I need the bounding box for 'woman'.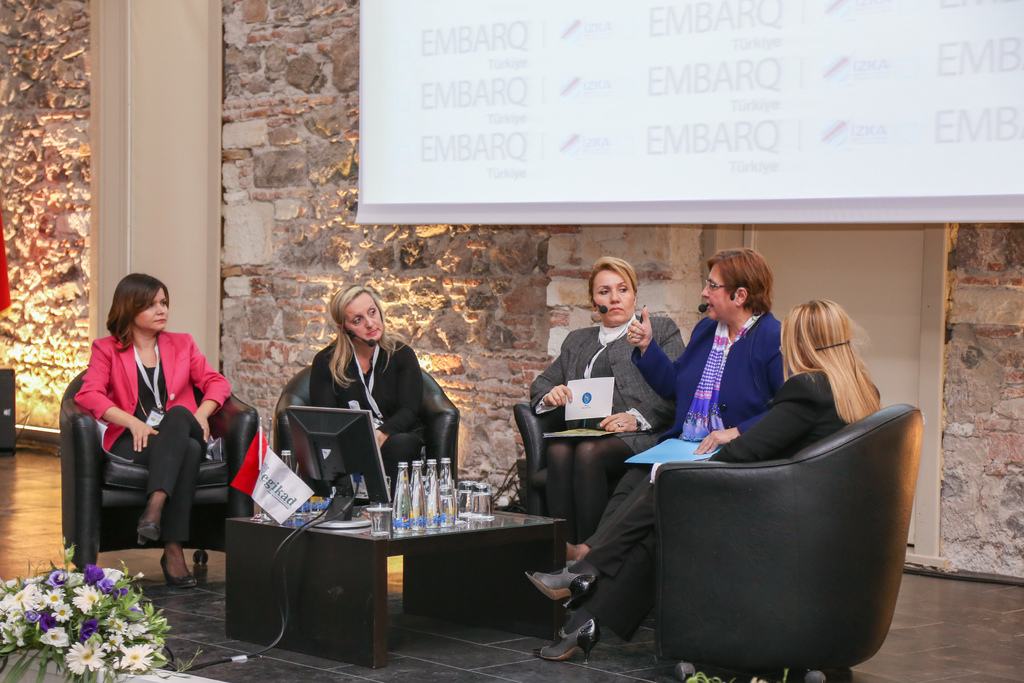
Here it is: (x1=530, y1=294, x2=885, y2=666).
